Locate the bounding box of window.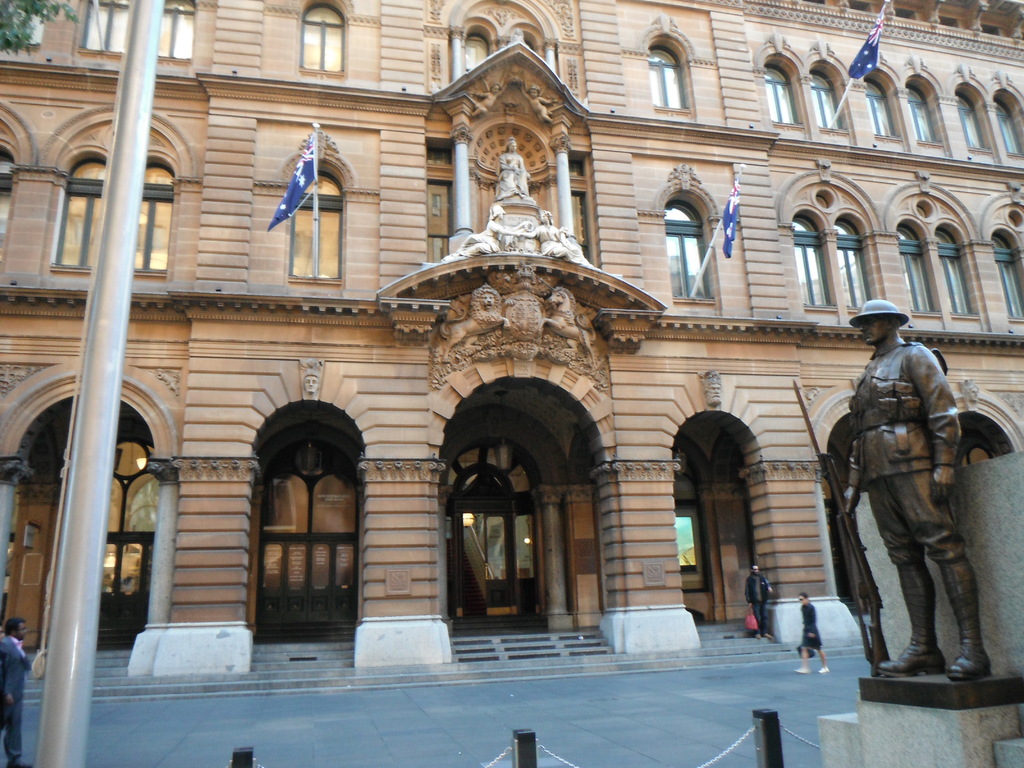
Bounding box: (995,236,1023,321).
